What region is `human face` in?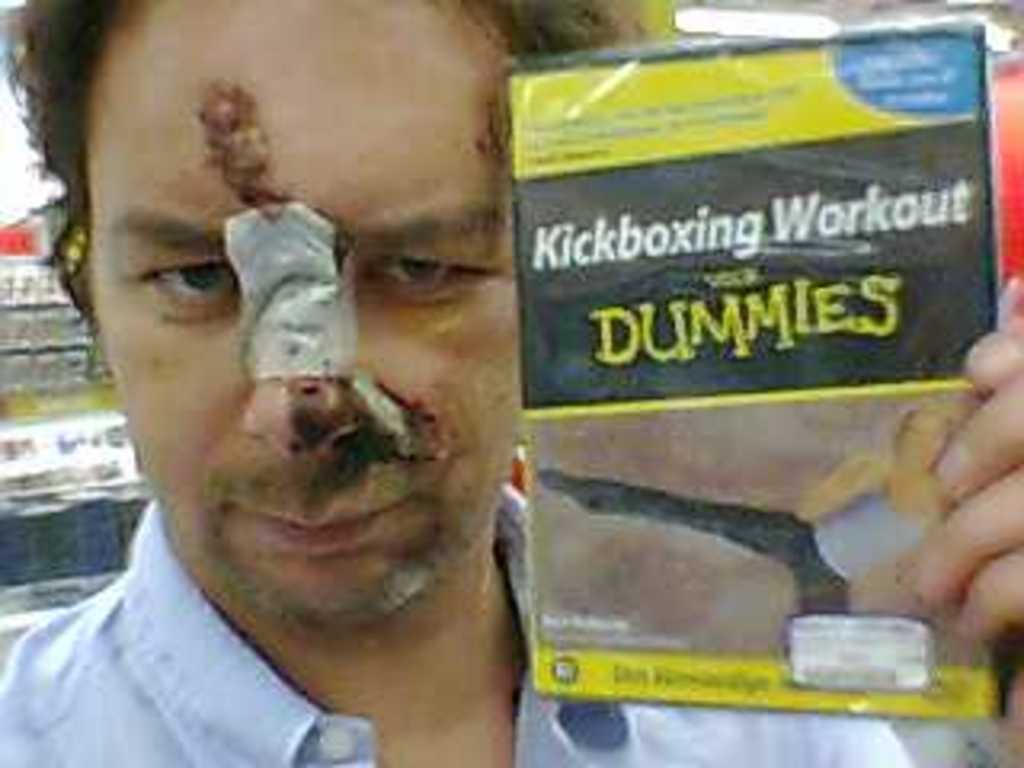
bbox(86, 0, 512, 624).
